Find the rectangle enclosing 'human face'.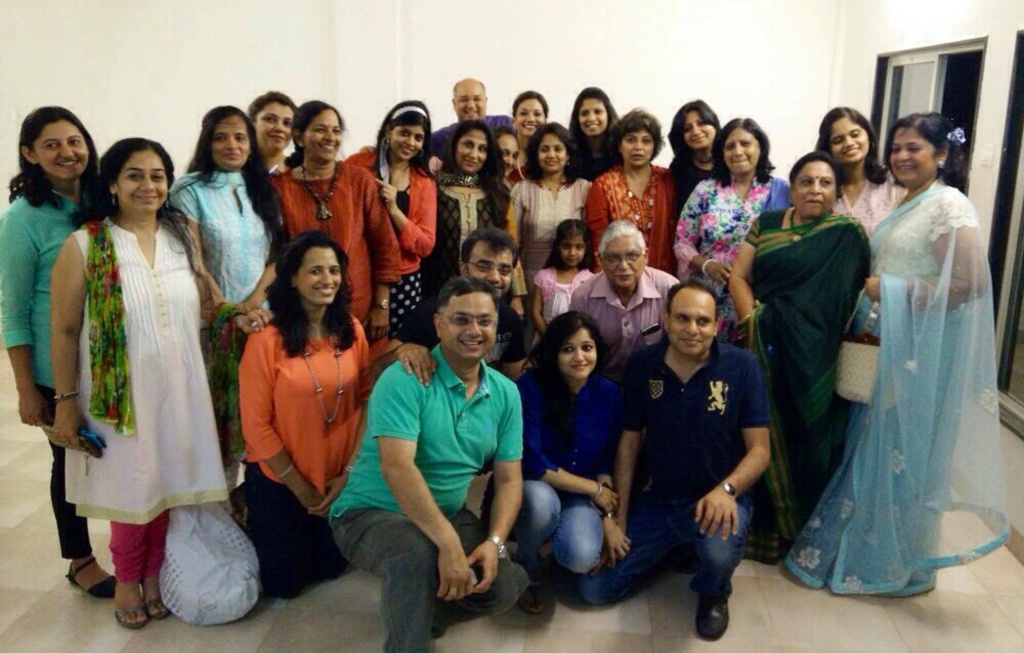
388 128 426 162.
